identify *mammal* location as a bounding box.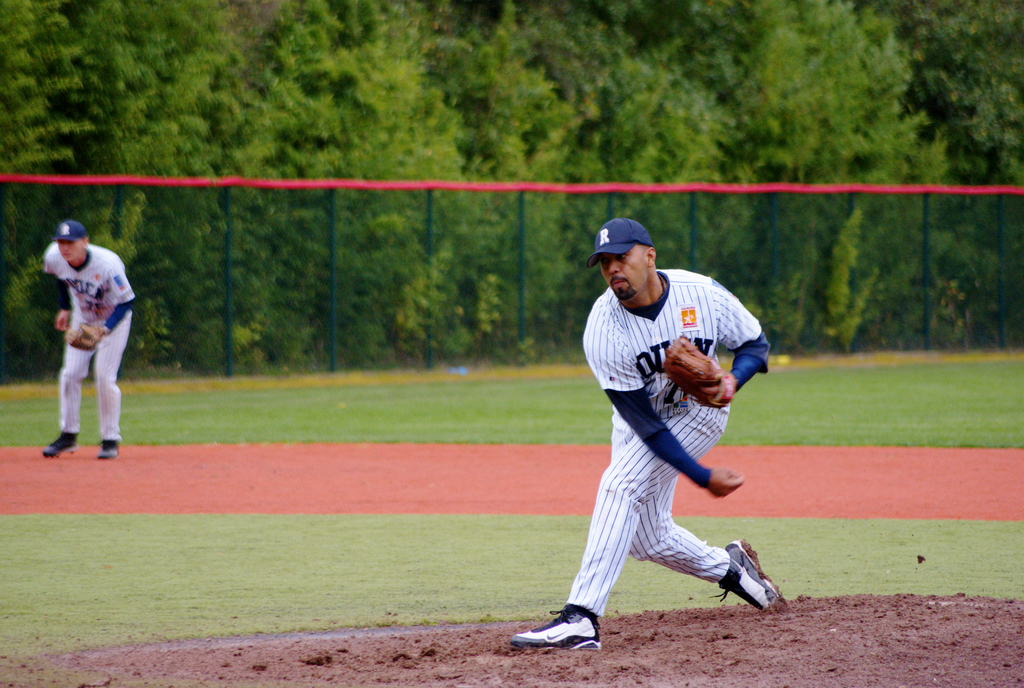
Rect(35, 227, 134, 461).
